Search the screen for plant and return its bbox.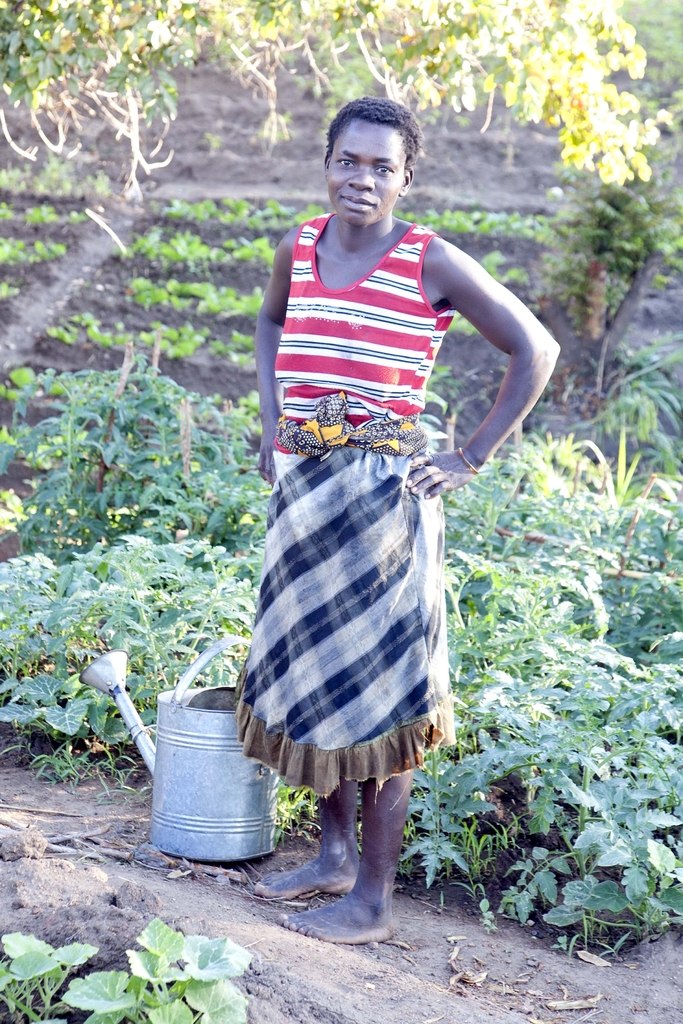
Found: {"x1": 255, "y1": 107, "x2": 293, "y2": 159}.
